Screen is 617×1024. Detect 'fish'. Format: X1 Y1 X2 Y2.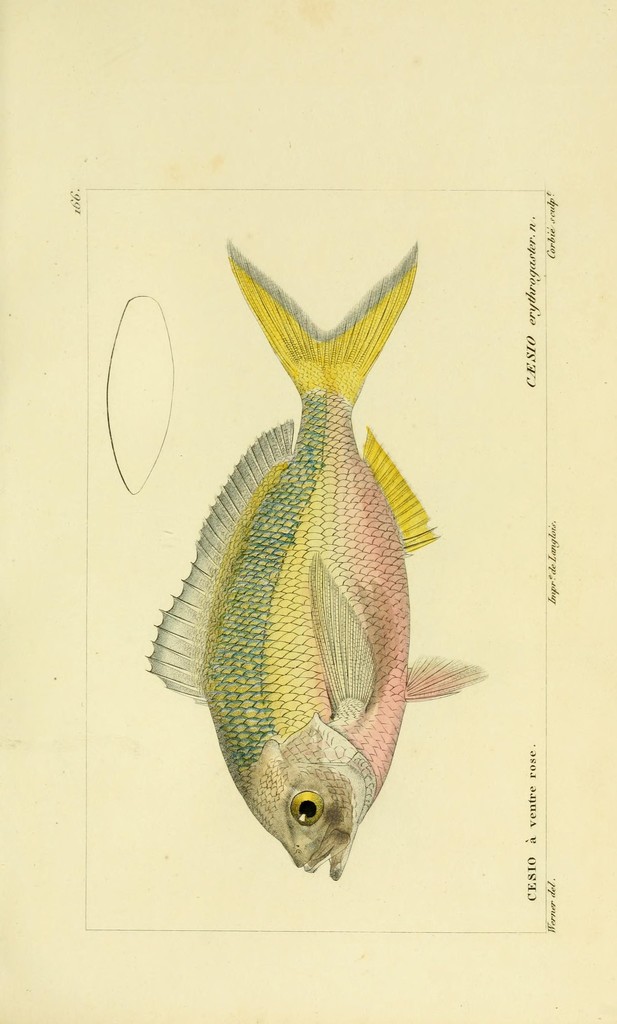
140 248 474 849.
